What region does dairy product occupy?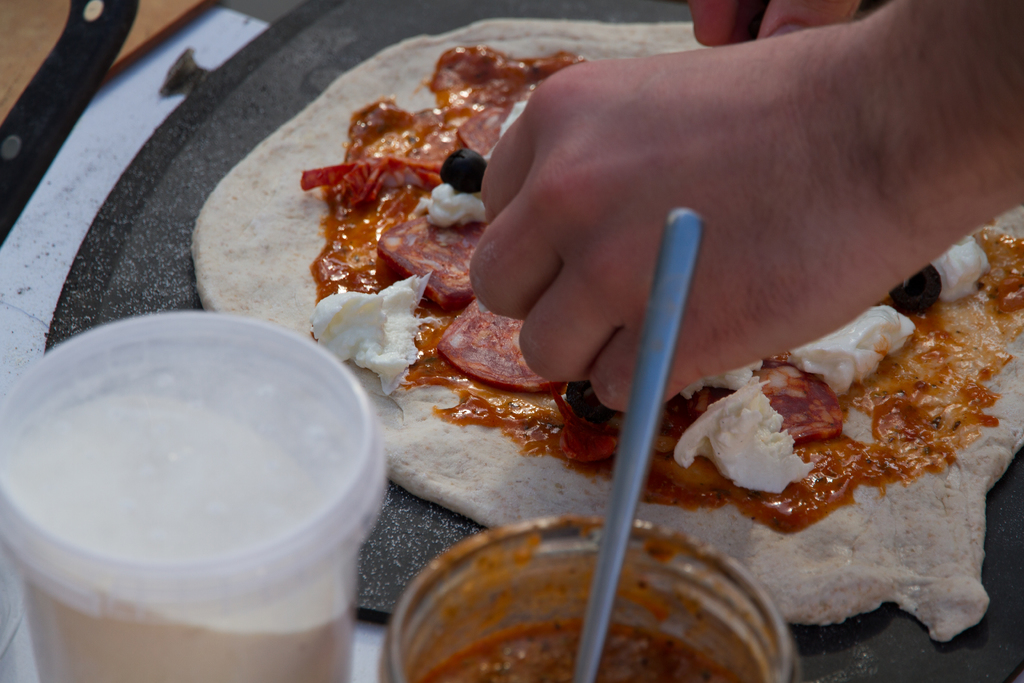
rect(2, 306, 383, 660).
